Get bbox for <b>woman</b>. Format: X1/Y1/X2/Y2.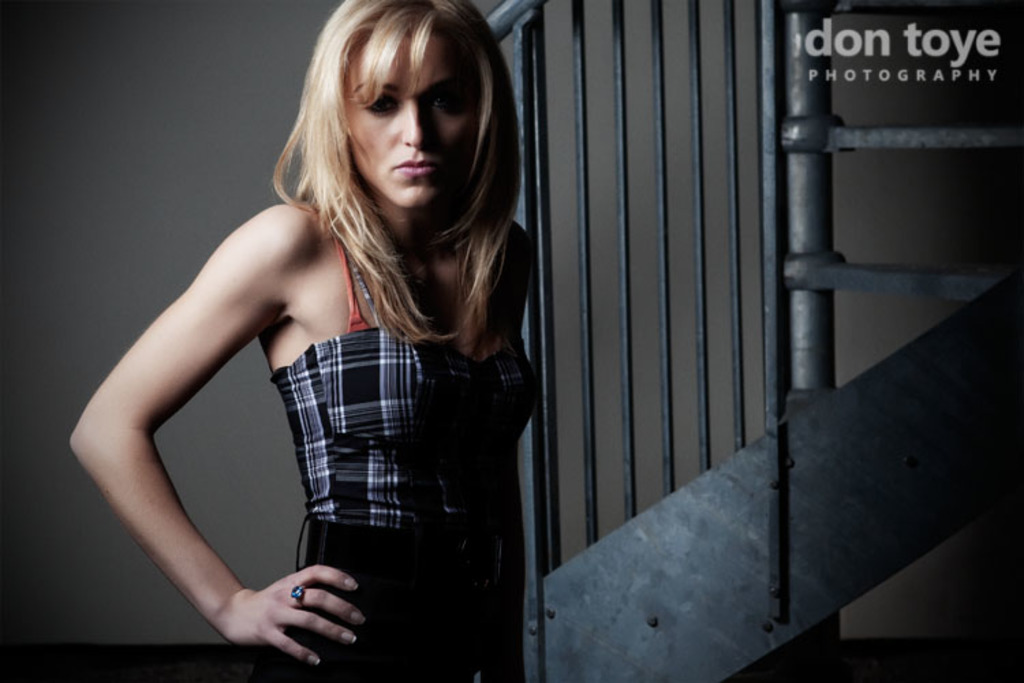
94/7/576/679.
